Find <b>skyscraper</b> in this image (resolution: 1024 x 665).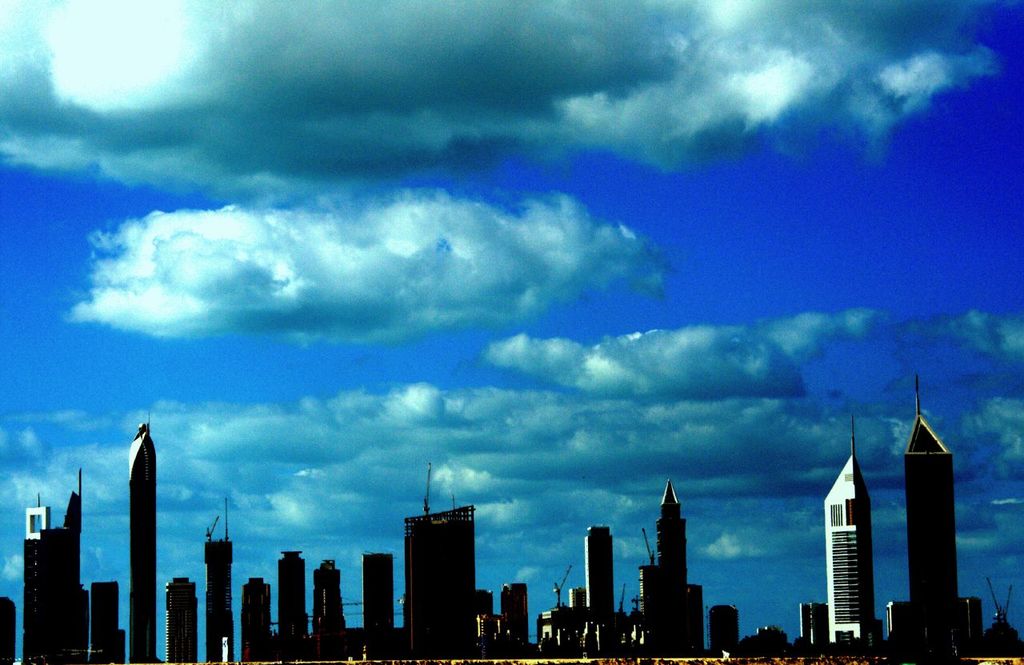
x1=22, y1=474, x2=98, y2=664.
